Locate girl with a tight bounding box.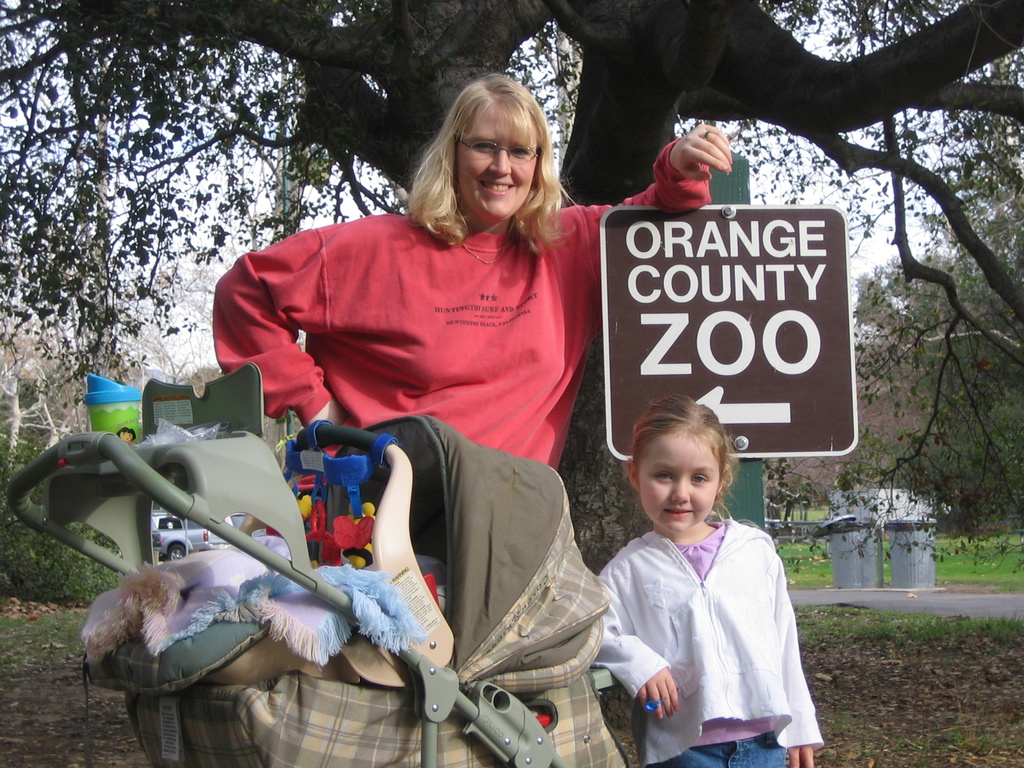
598:397:823:767.
